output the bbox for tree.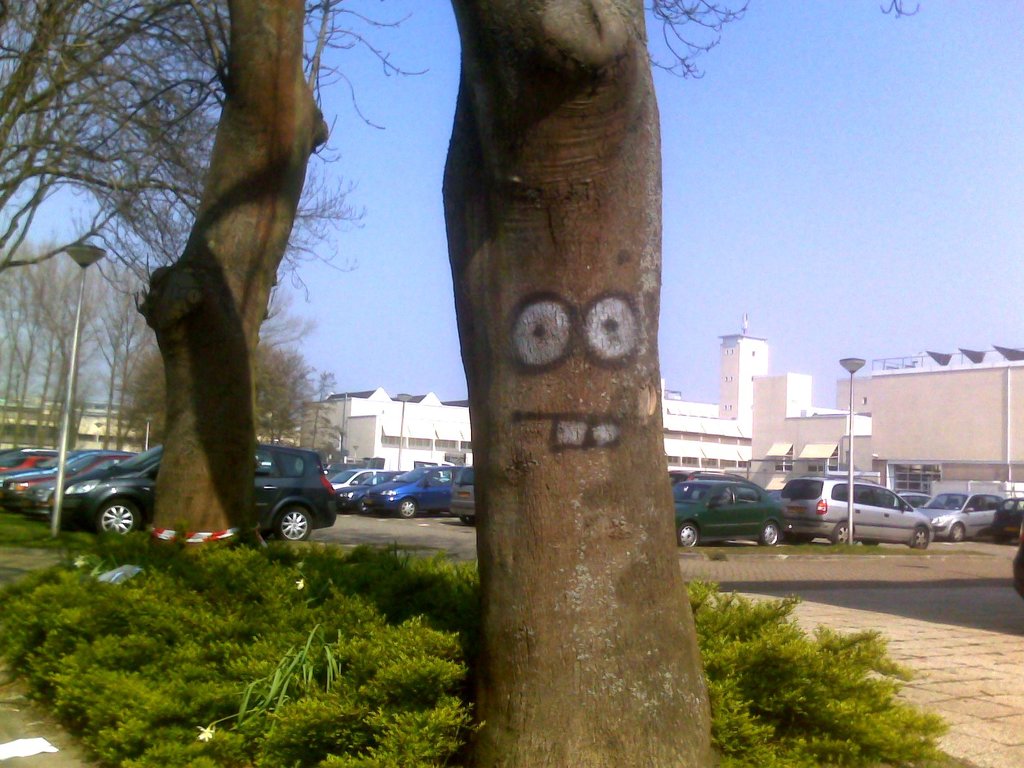
left=0, top=0, right=433, bottom=305.
